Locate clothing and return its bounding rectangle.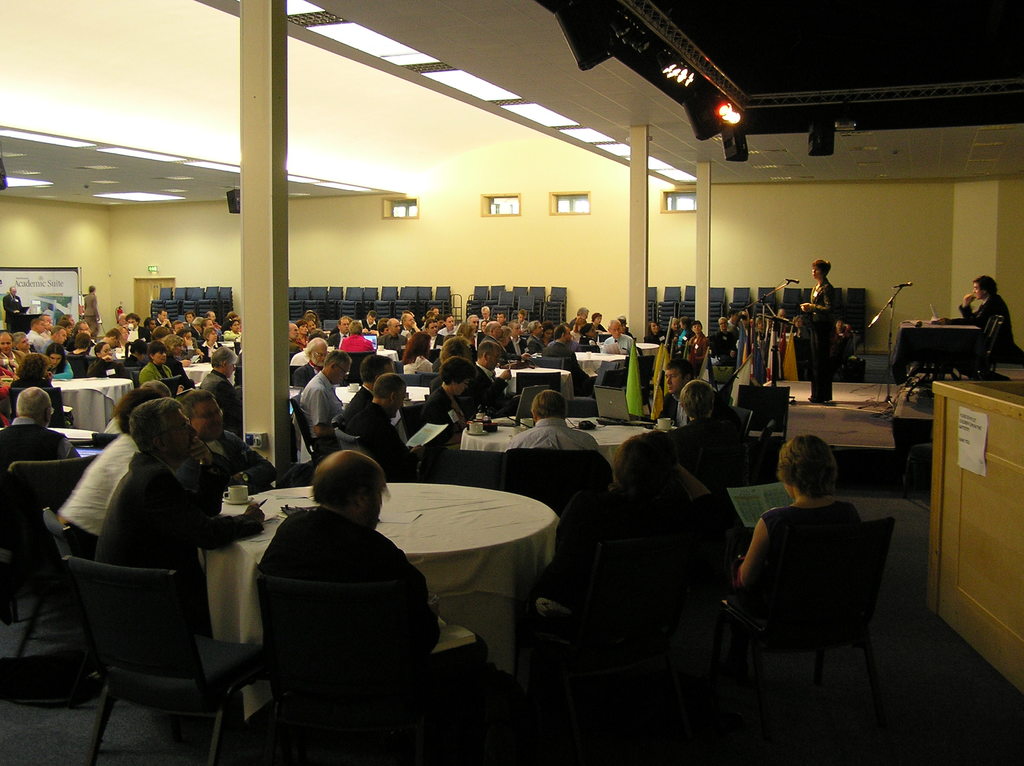
BBox(298, 368, 346, 451).
